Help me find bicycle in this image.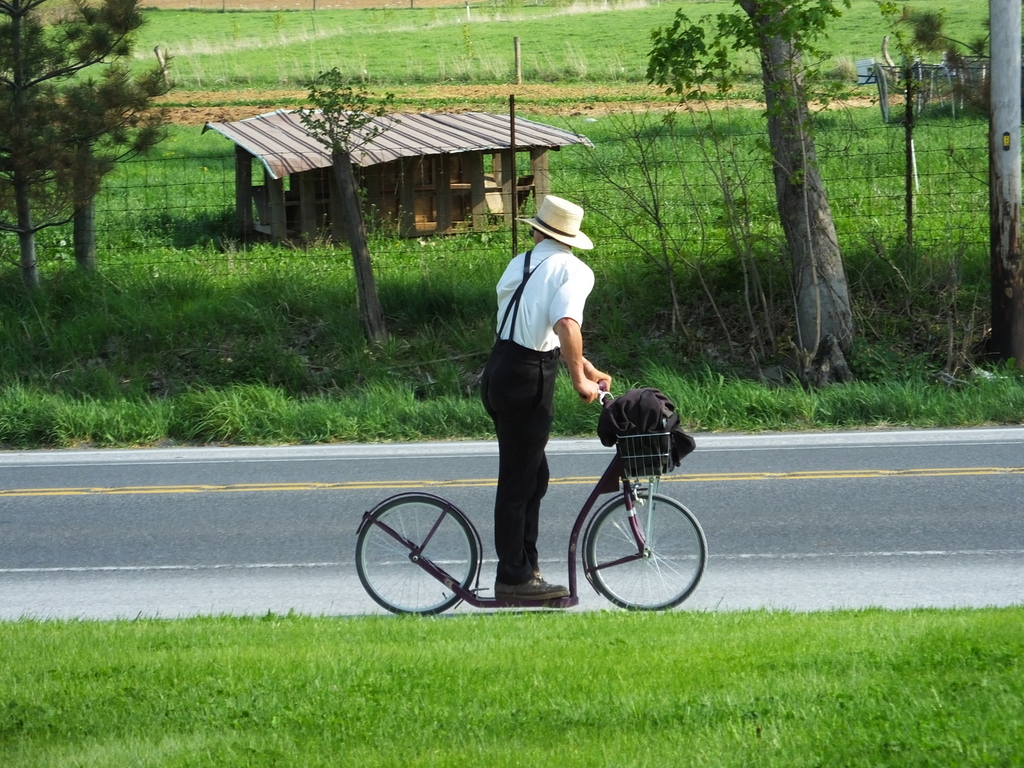
Found it: 352:382:709:611.
